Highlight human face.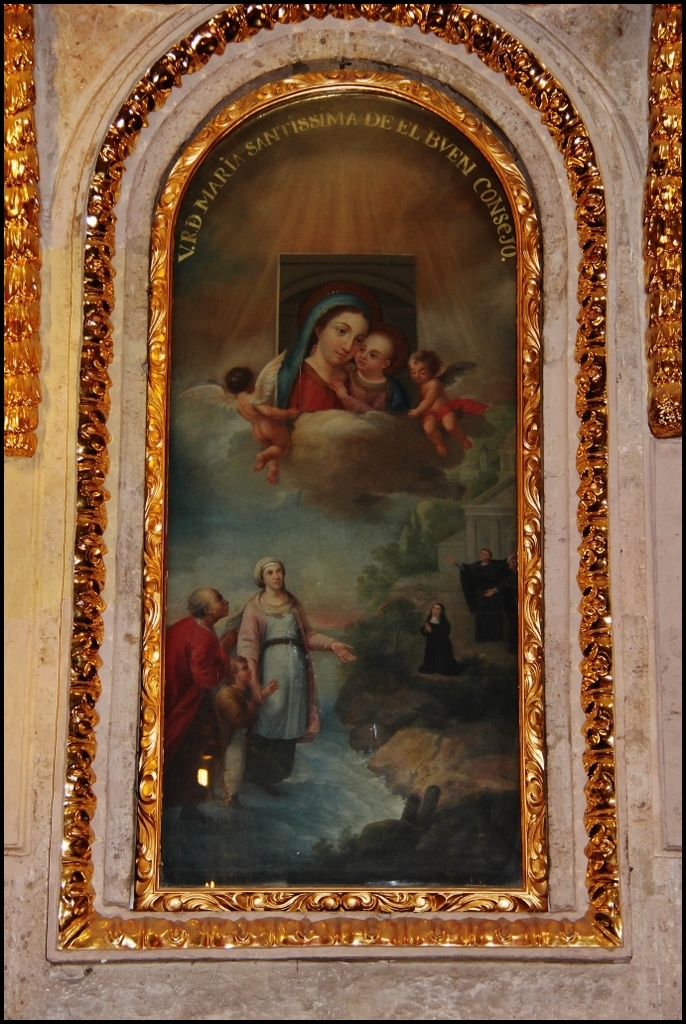
Highlighted region: bbox=[317, 313, 371, 368].
